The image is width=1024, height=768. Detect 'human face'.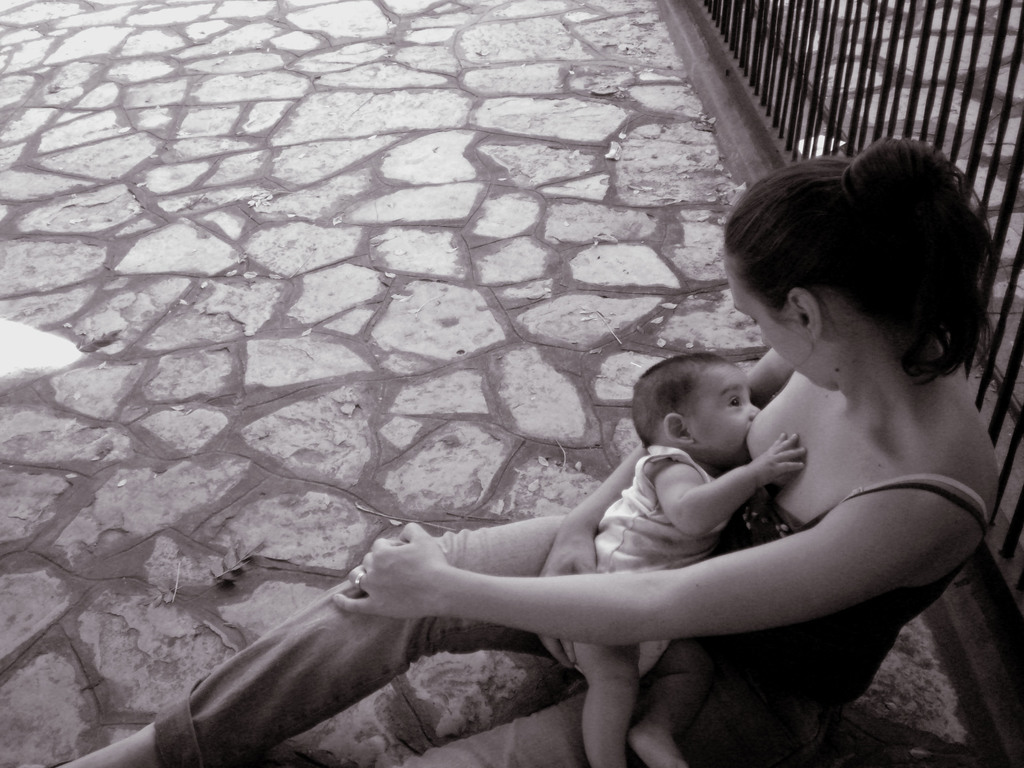
Detection: box(728, 264, 826, 387).
